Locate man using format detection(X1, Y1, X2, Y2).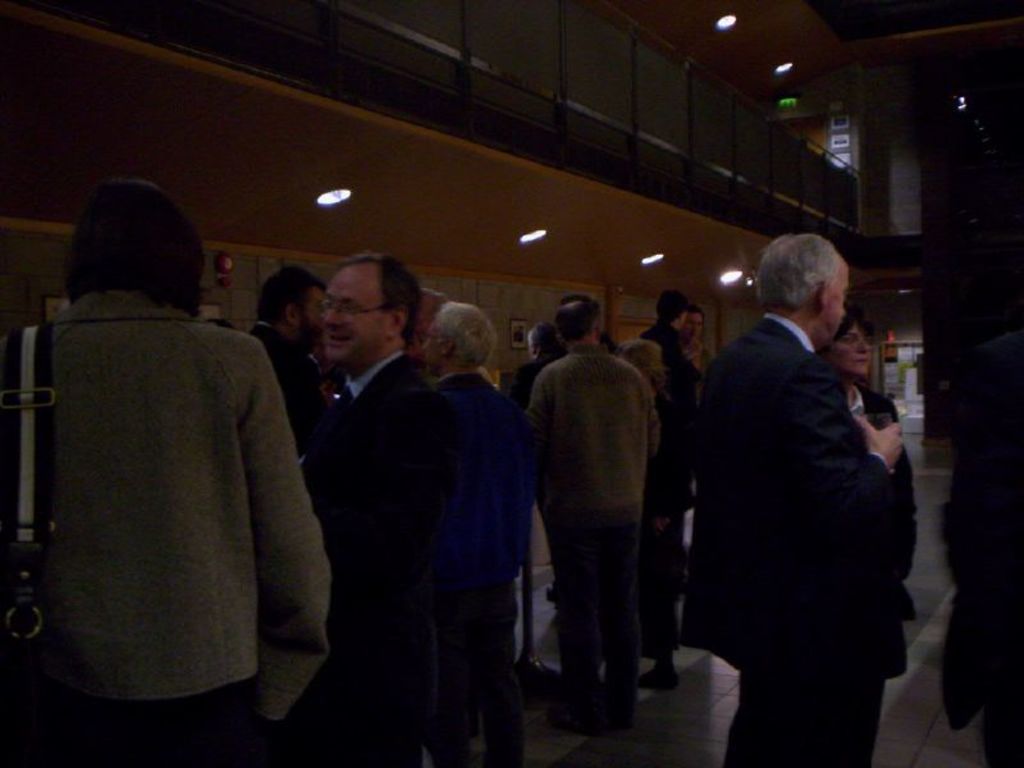
detection(406, 288, 454, 393).
